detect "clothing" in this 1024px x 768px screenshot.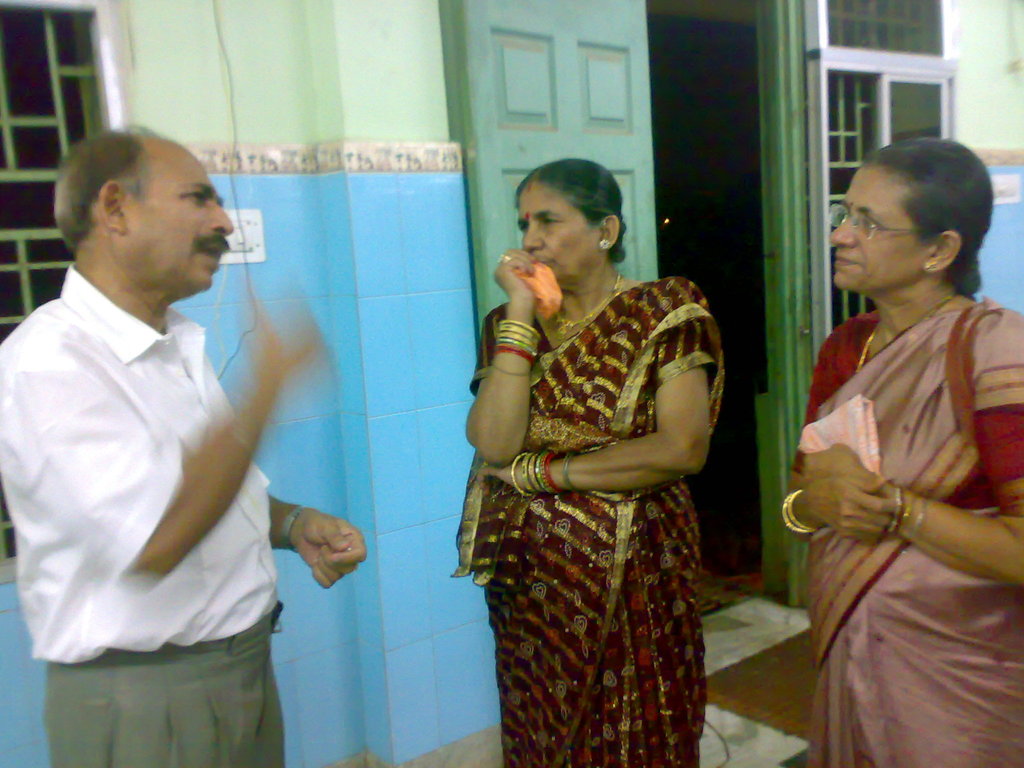
Detection: <box>790,291,1023,765</box>.
